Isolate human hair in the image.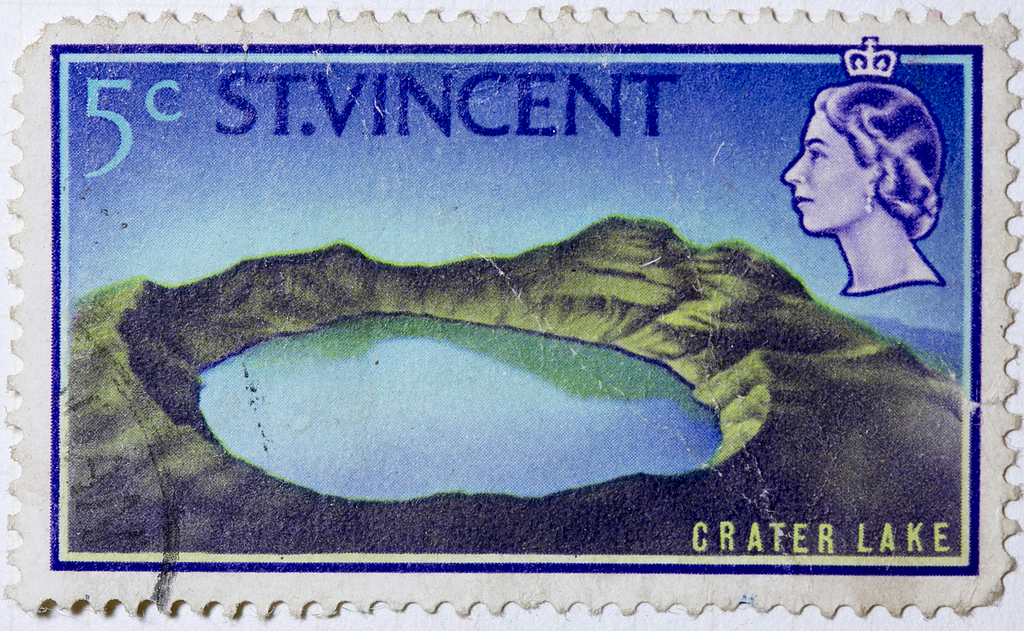
Isolated region: left=795, top=74, right=948, bottom=231.
